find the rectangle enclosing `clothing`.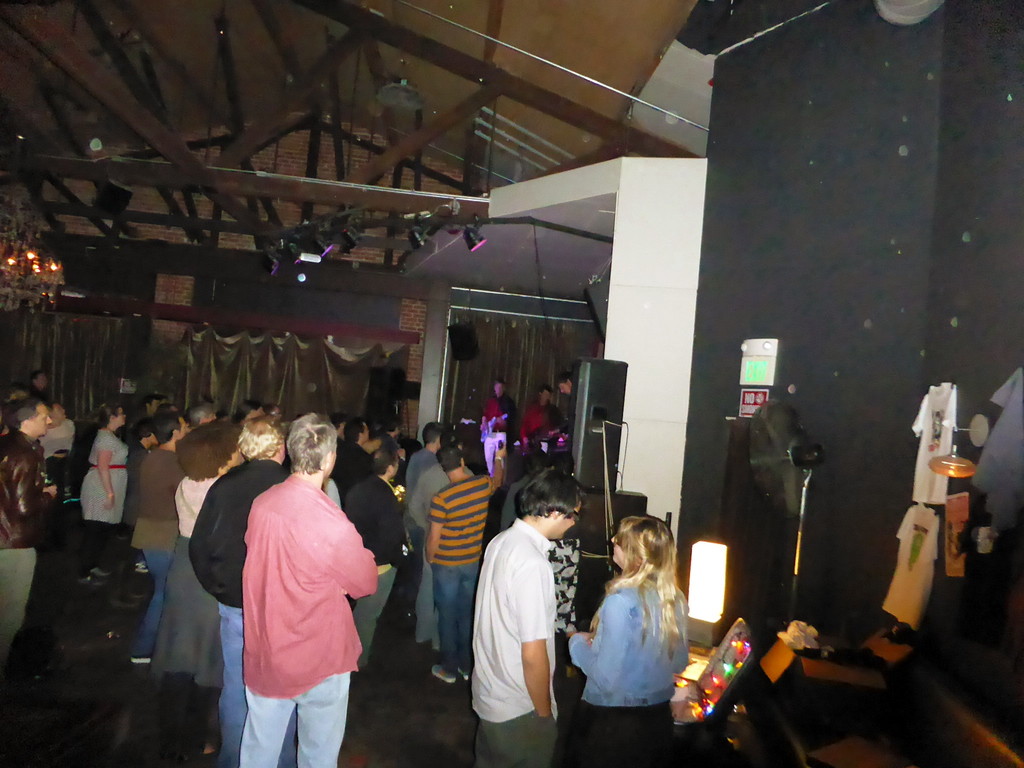
Rect(0, 433, 45, 646).
